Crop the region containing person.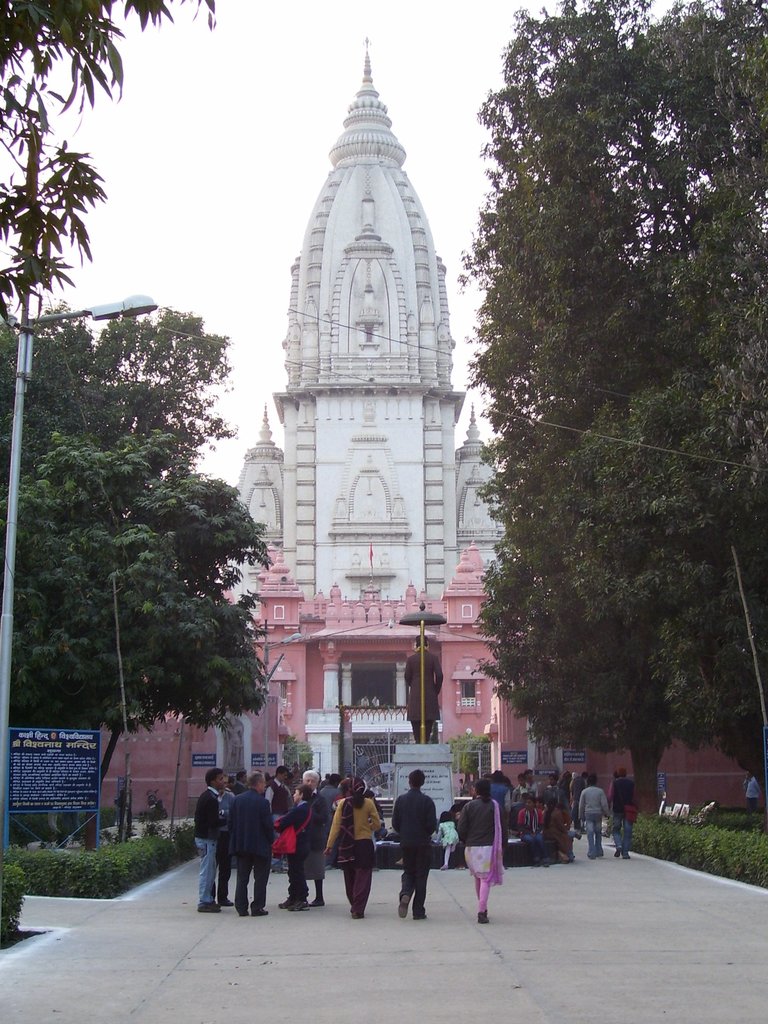
Crop region: BBox(362, 787, 390, 832).
